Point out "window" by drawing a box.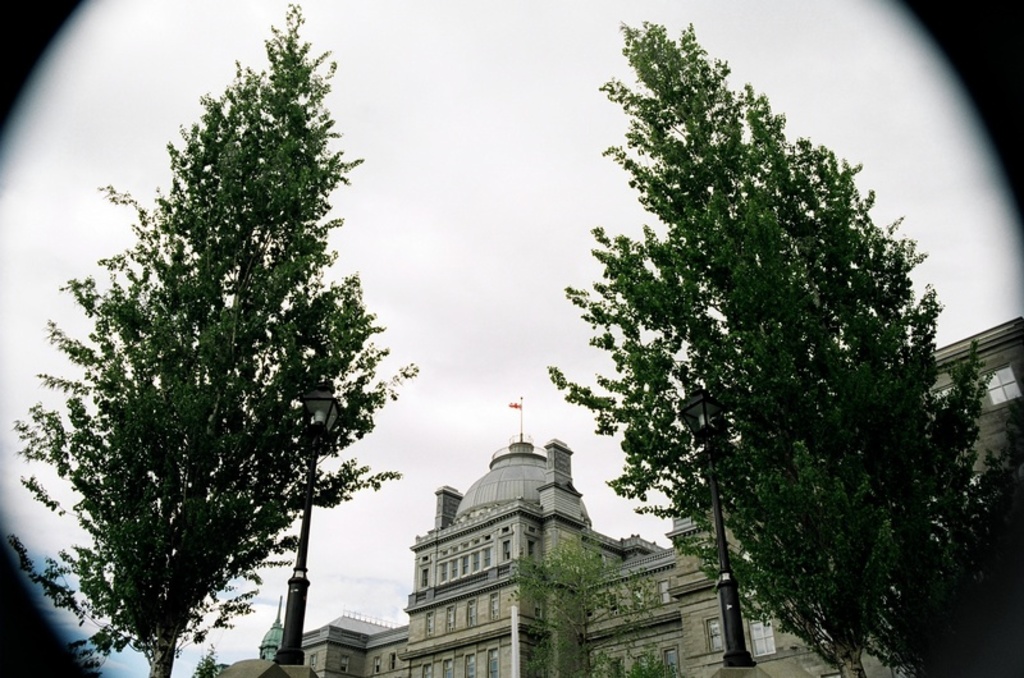
(x1=748, y1=610, x2=783, y2=655).
